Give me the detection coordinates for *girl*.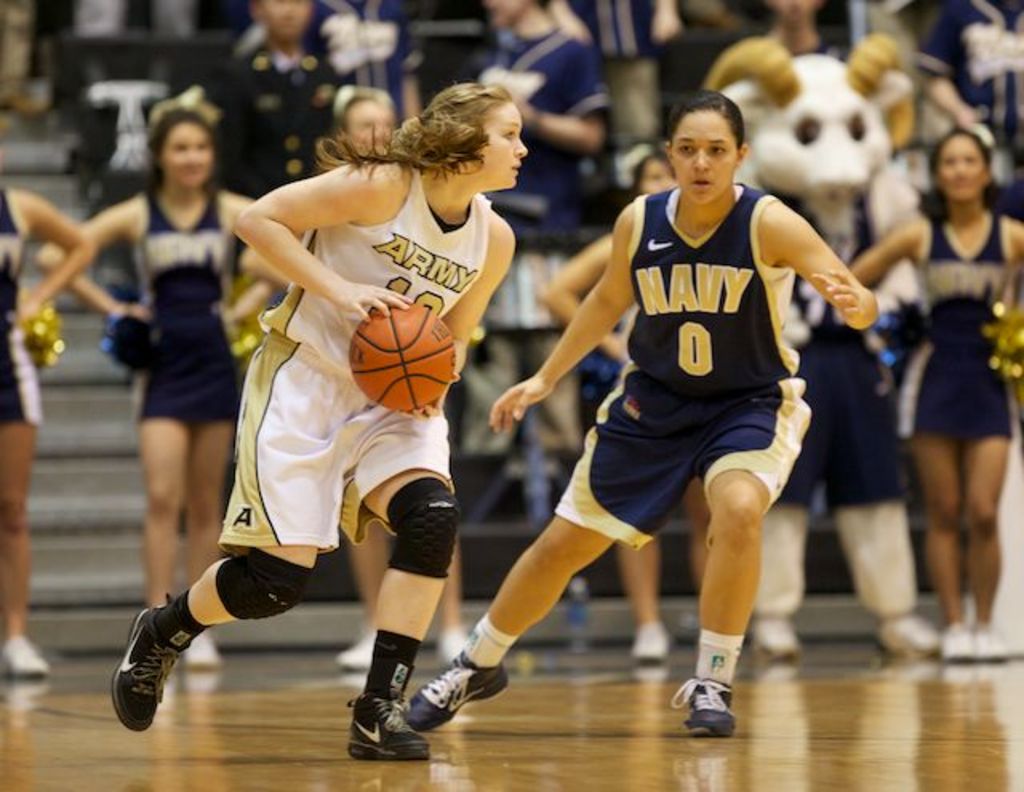
[left=851, top=128, right=1022, bottom=662].
